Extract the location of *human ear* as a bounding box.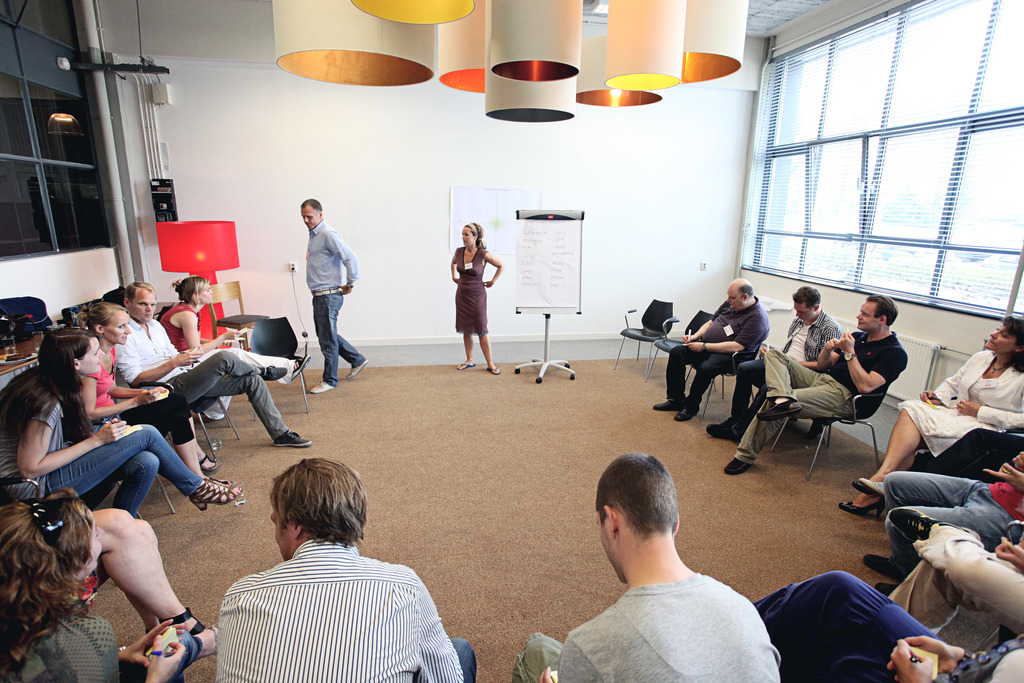
[1018,344,1023,350].
